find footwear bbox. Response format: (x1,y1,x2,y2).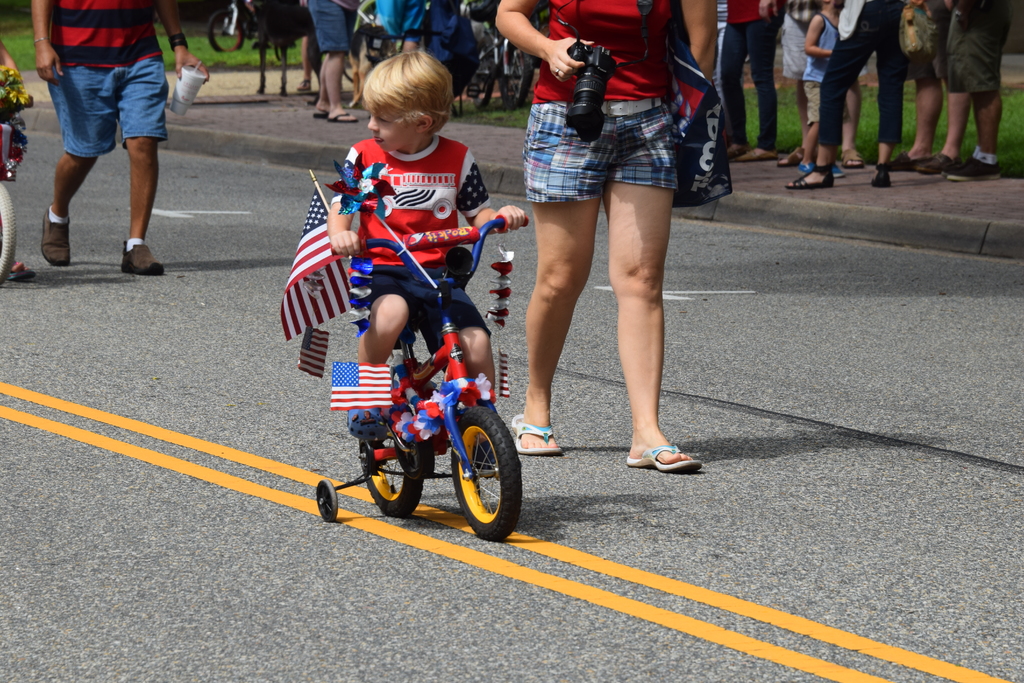
(898,149,928,177).
